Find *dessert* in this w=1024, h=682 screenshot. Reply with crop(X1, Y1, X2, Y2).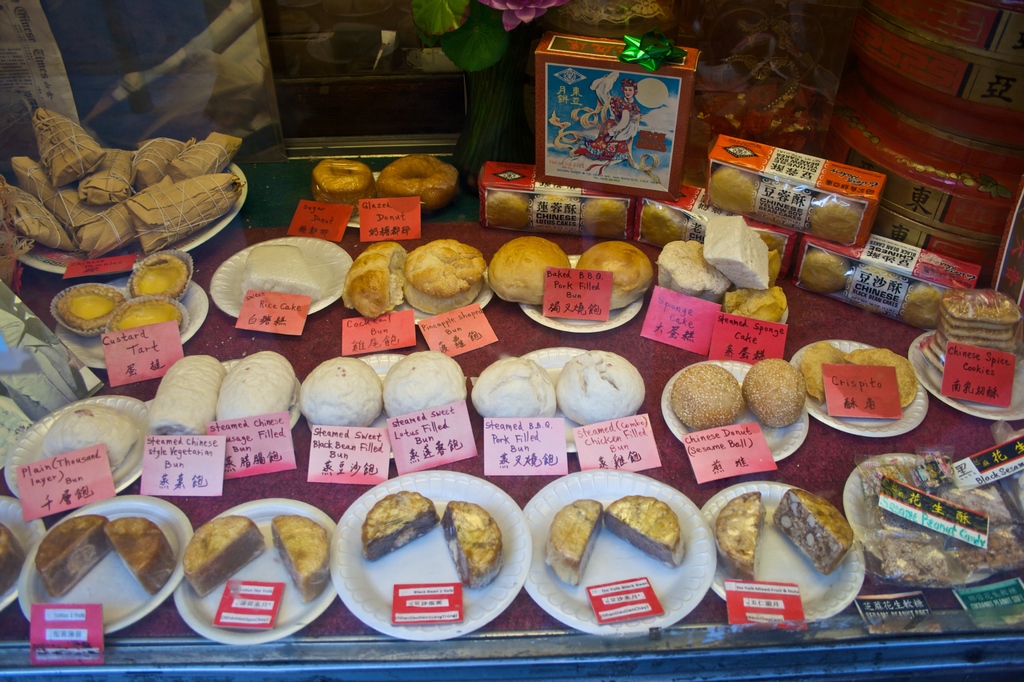
crop(583, 197, 632, 238).
